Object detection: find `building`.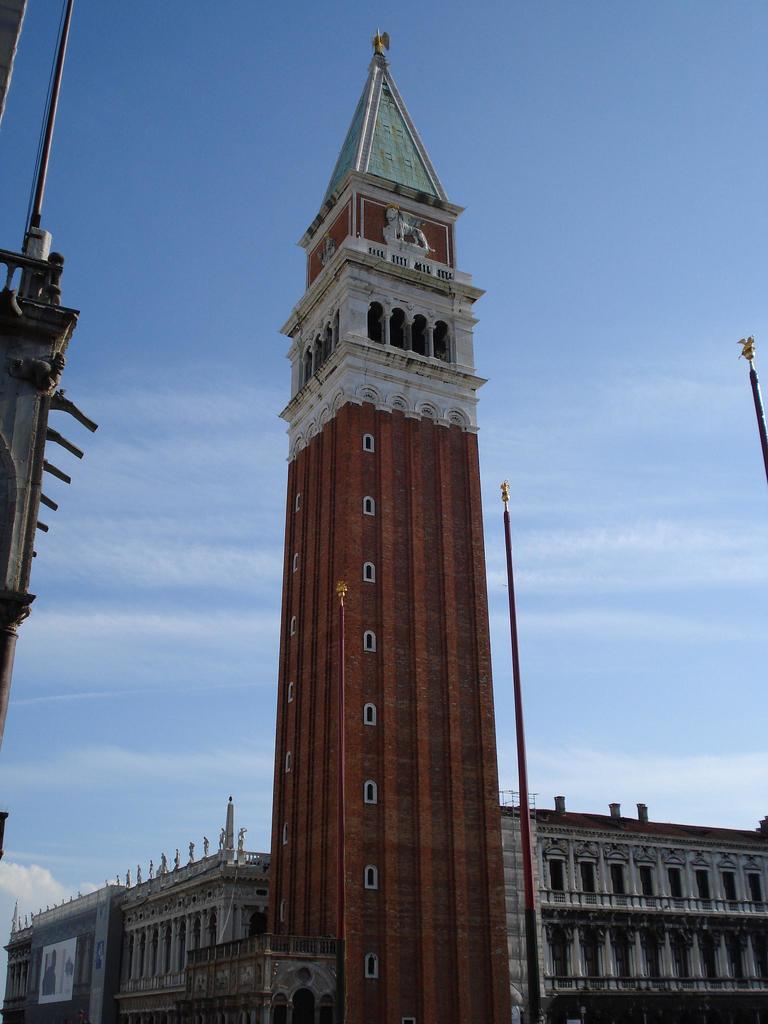
[left=502, top=792, right=767, bottom=995].
